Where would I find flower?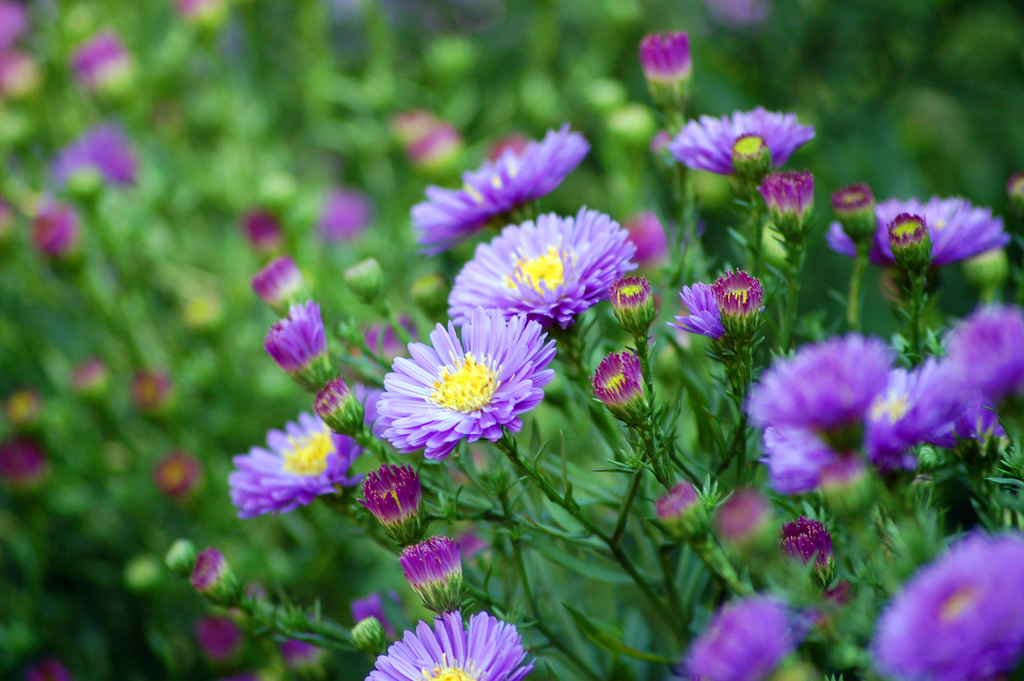
At crop(888, 211, 931, 286).
